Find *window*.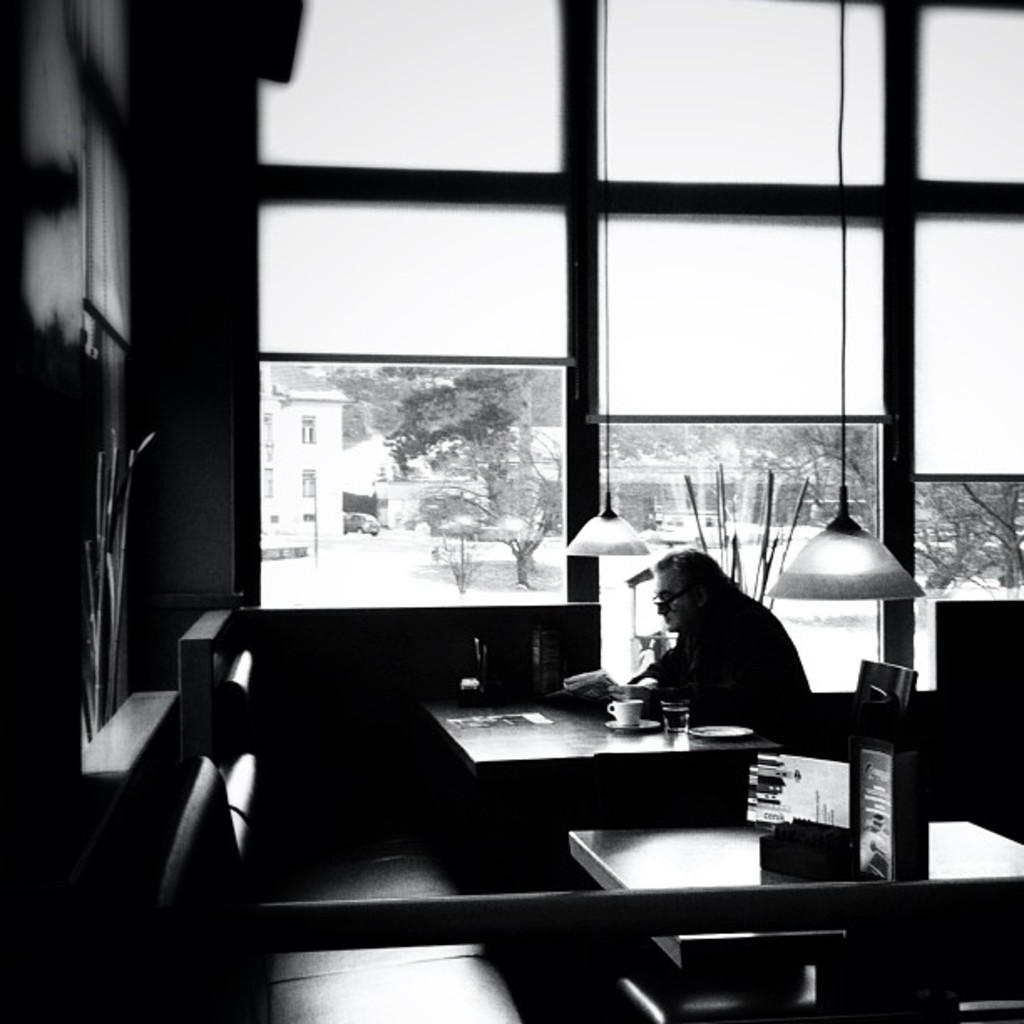
[left=243, top=0, right=1022, bottom=703].
